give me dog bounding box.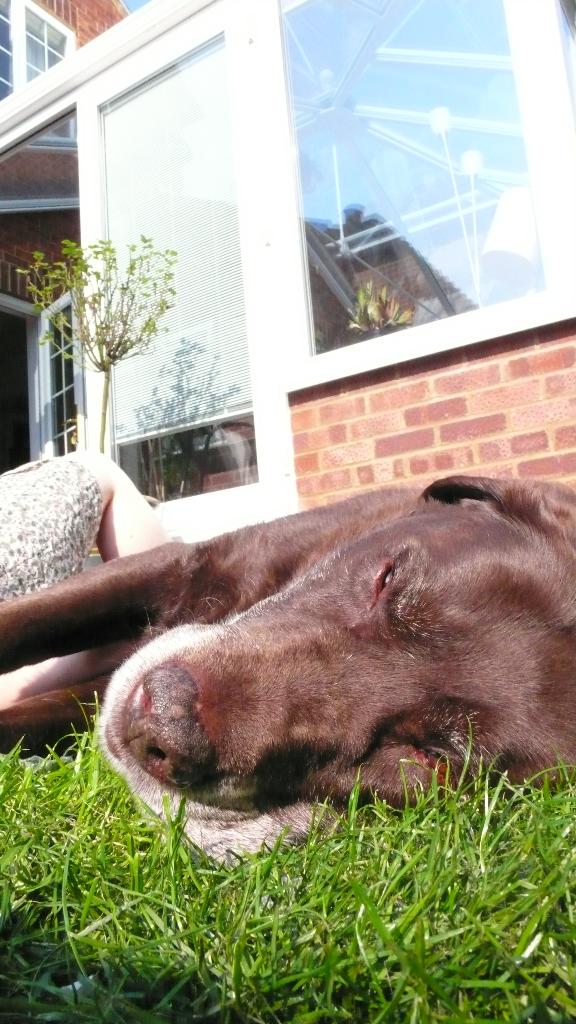
l=0, t=471, r=575, b=868.
